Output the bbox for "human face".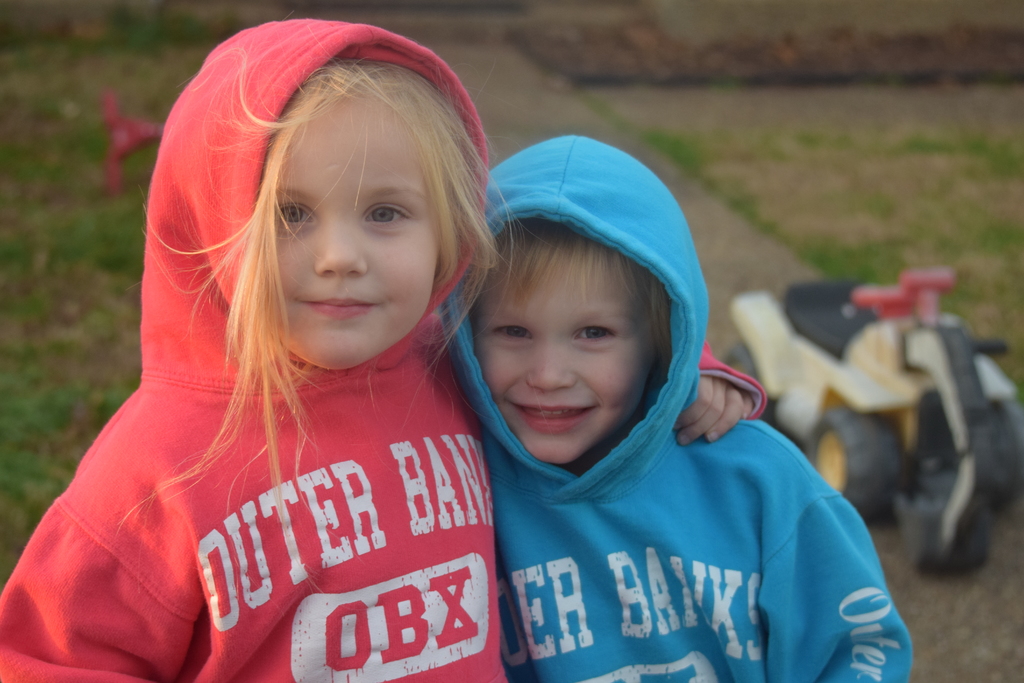
locate(468, 254, 650, 467).
